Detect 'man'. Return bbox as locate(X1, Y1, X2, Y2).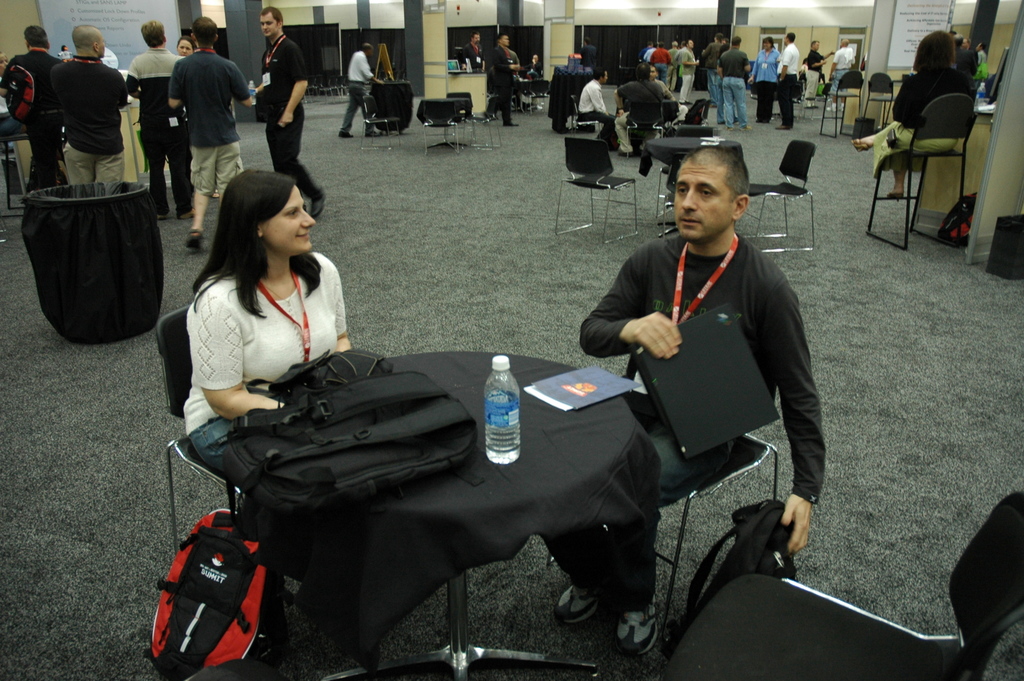
locate(127, 21, 184, 223).
